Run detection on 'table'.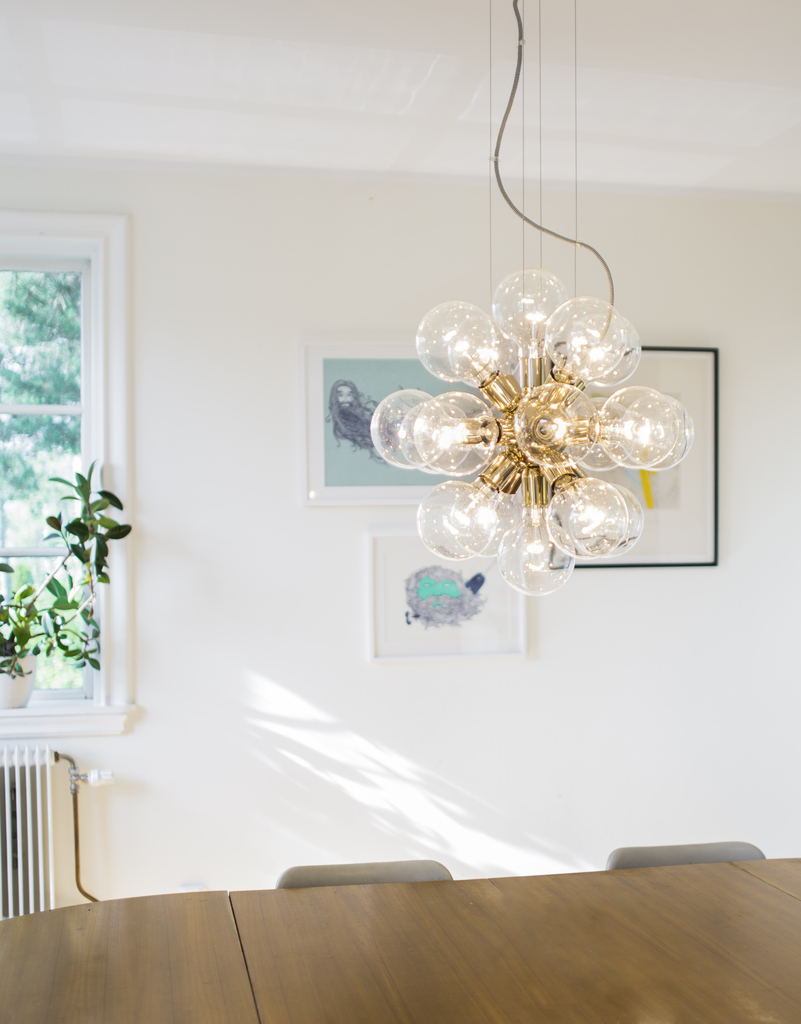
Result: pyautogui.locateOnScreen(0, 854, 800, 1023).
